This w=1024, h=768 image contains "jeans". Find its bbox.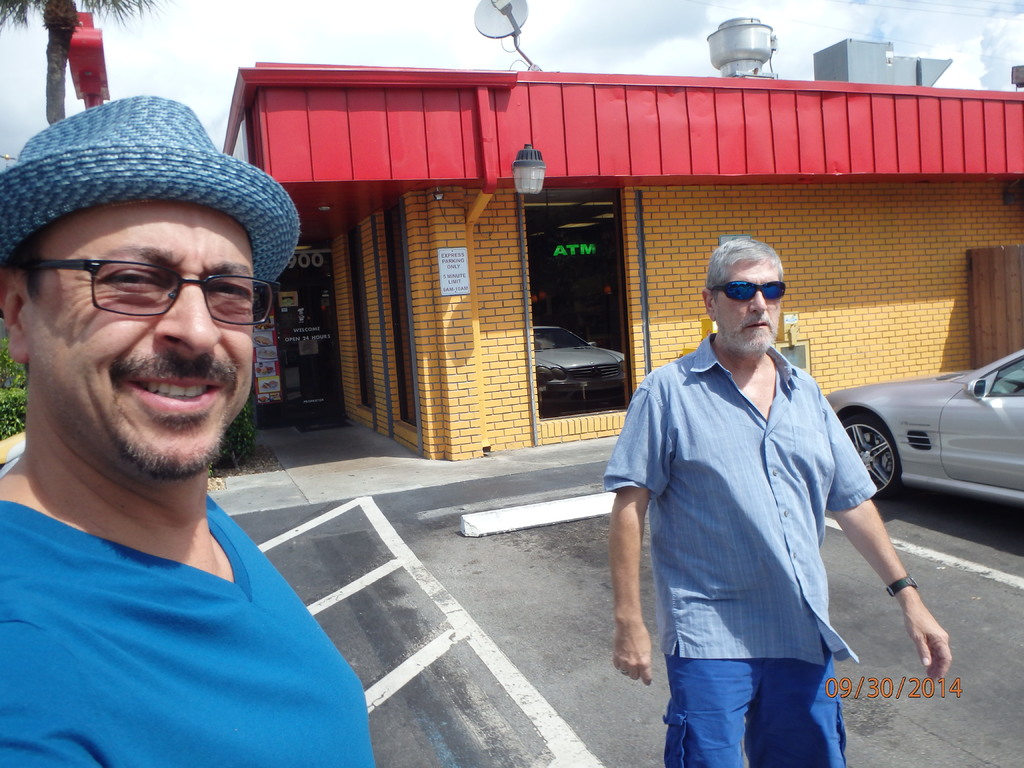
detection(666, 637, 845, 753).
